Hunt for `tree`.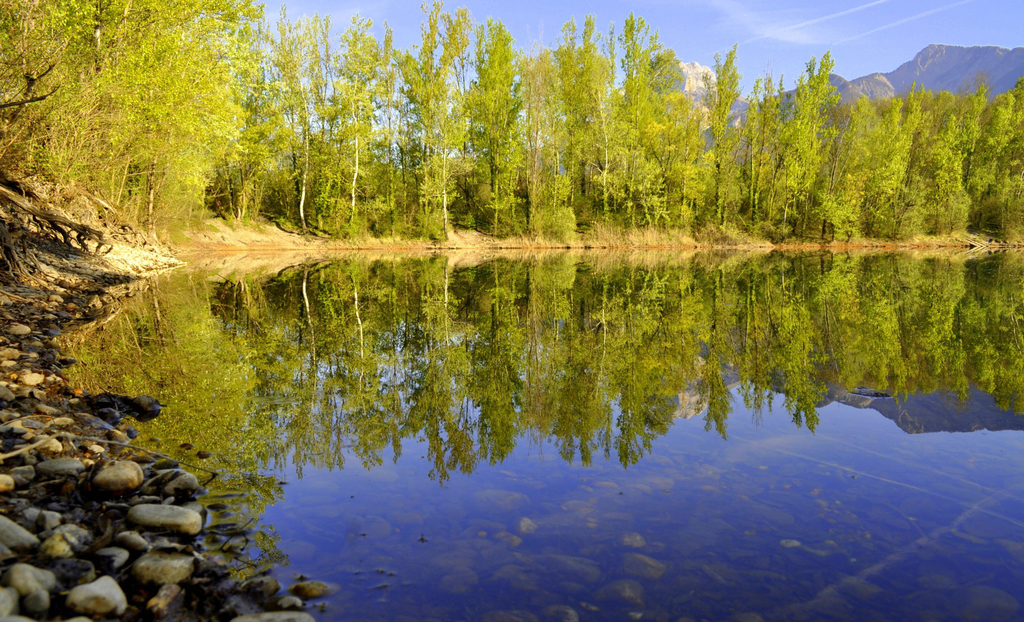
Hunted down at left=323, top=13, right=391, bottom=225.
